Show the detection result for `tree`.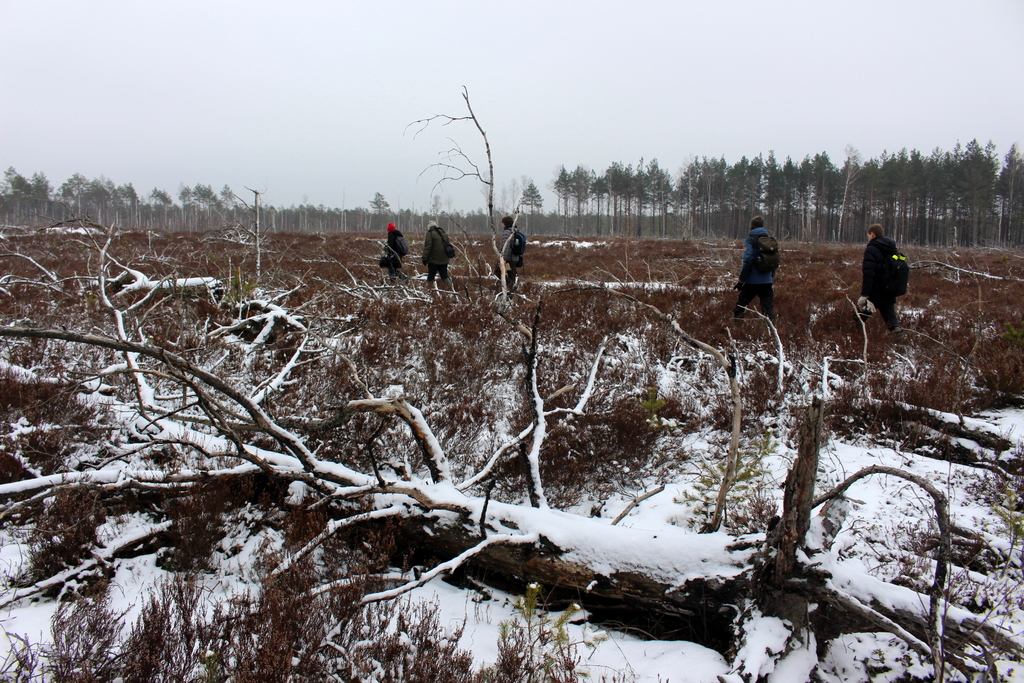
{"x1": 639, "y1": 161, "x2": 680, "y2": 231}.
